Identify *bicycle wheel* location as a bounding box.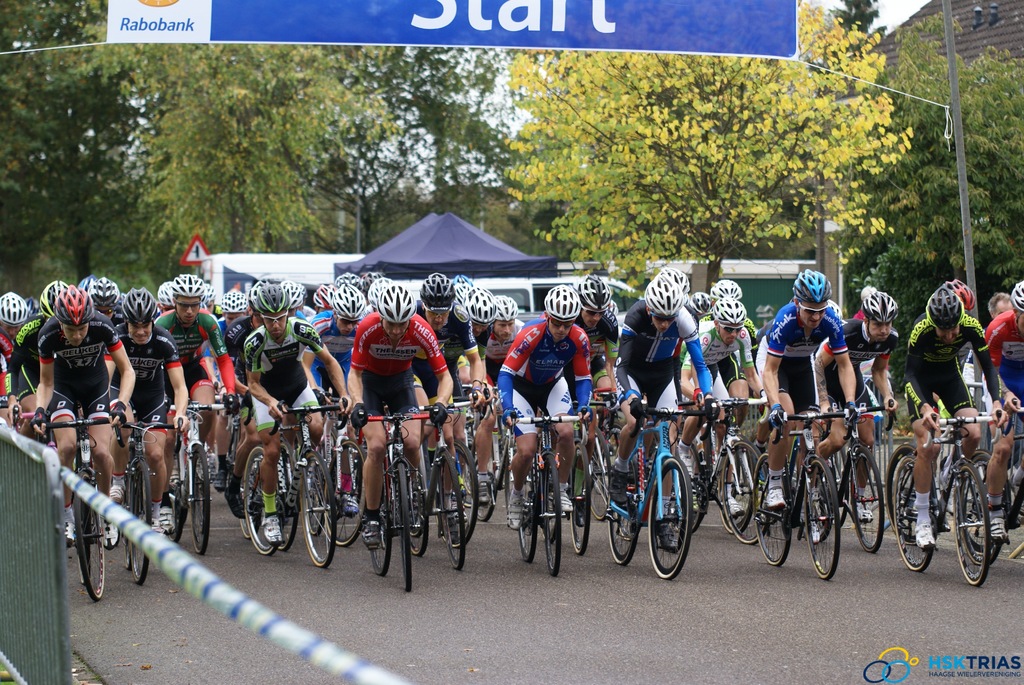
<region>850, 446, 884, 552</region>.
